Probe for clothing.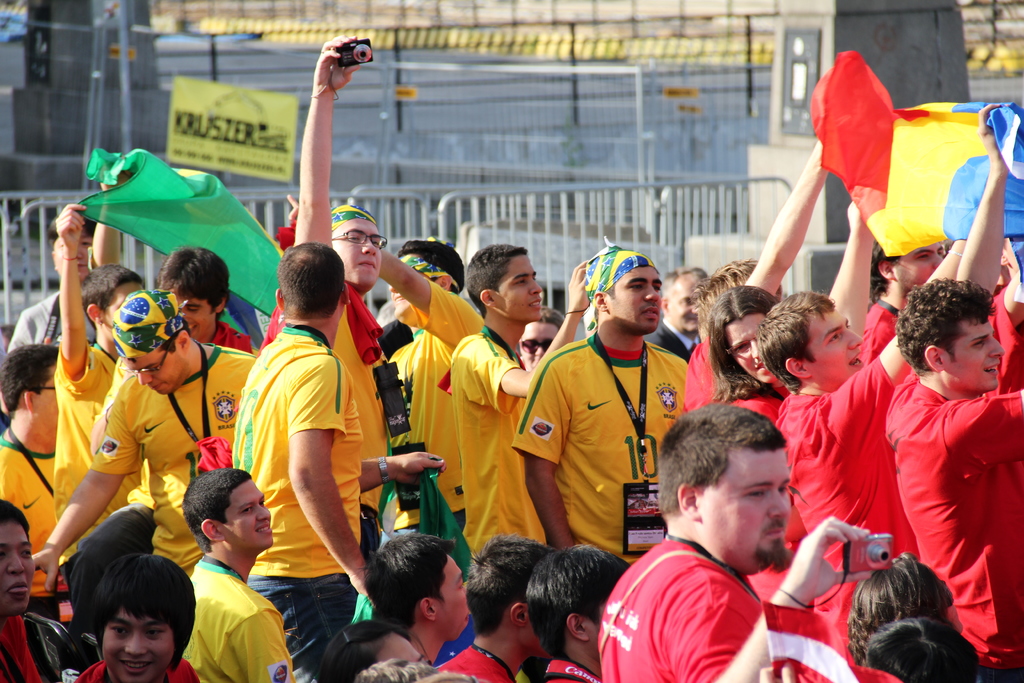
Probe result: left=320, top=624, right=449, bottom=682.
